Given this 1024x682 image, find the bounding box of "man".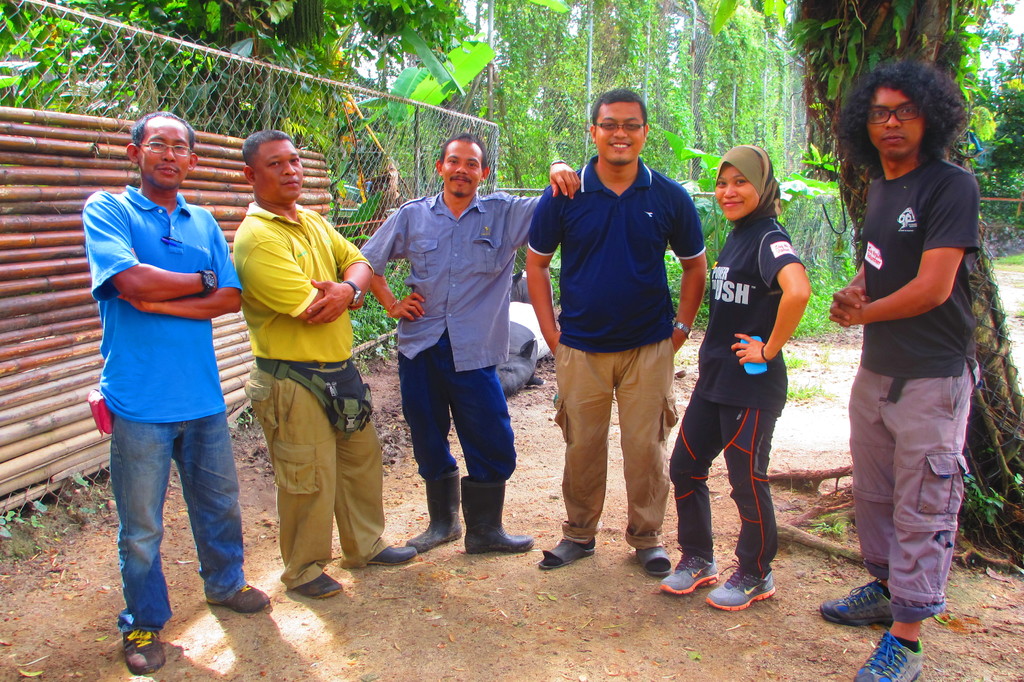
(80,128,255,644).
